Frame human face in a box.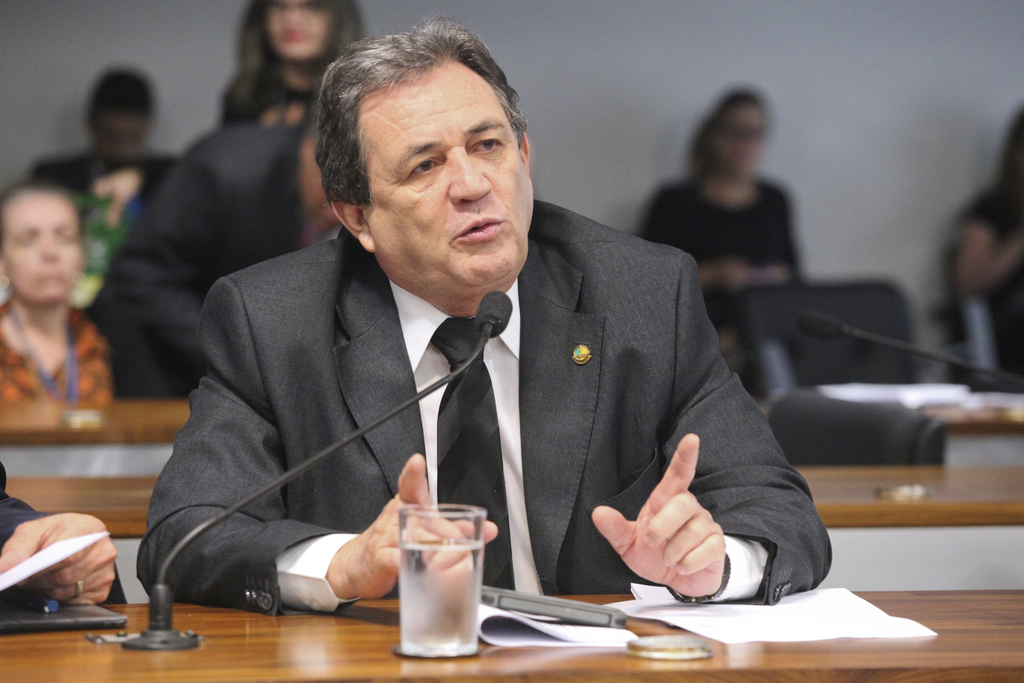
[715, 107, 765, 177].
